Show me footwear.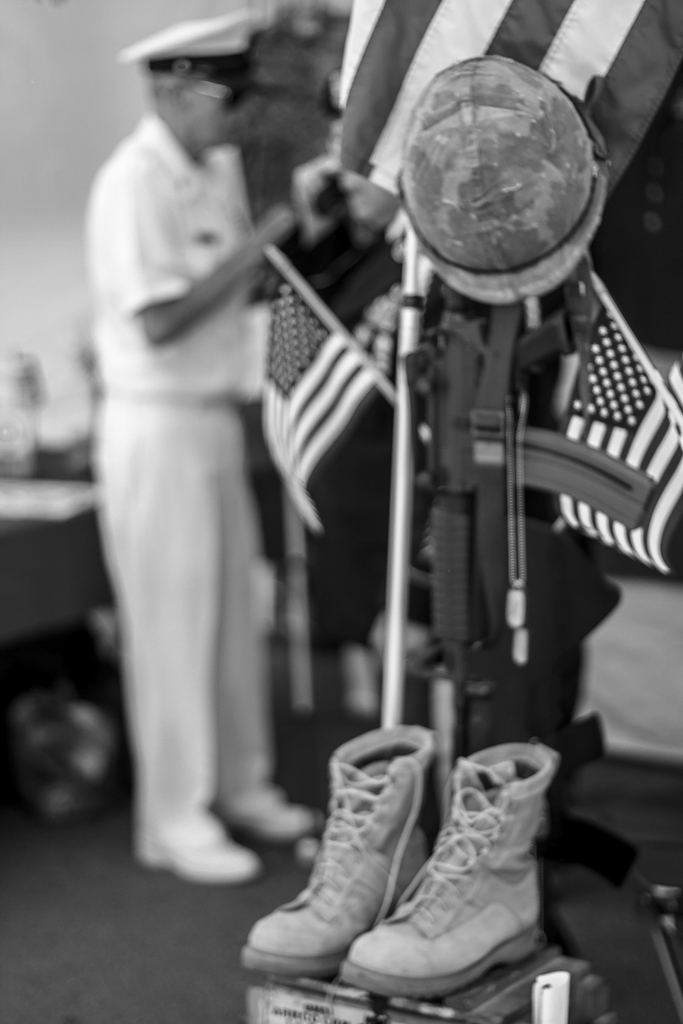
footwear is here: x1=142 y1=838 x2=266 y2=885.
